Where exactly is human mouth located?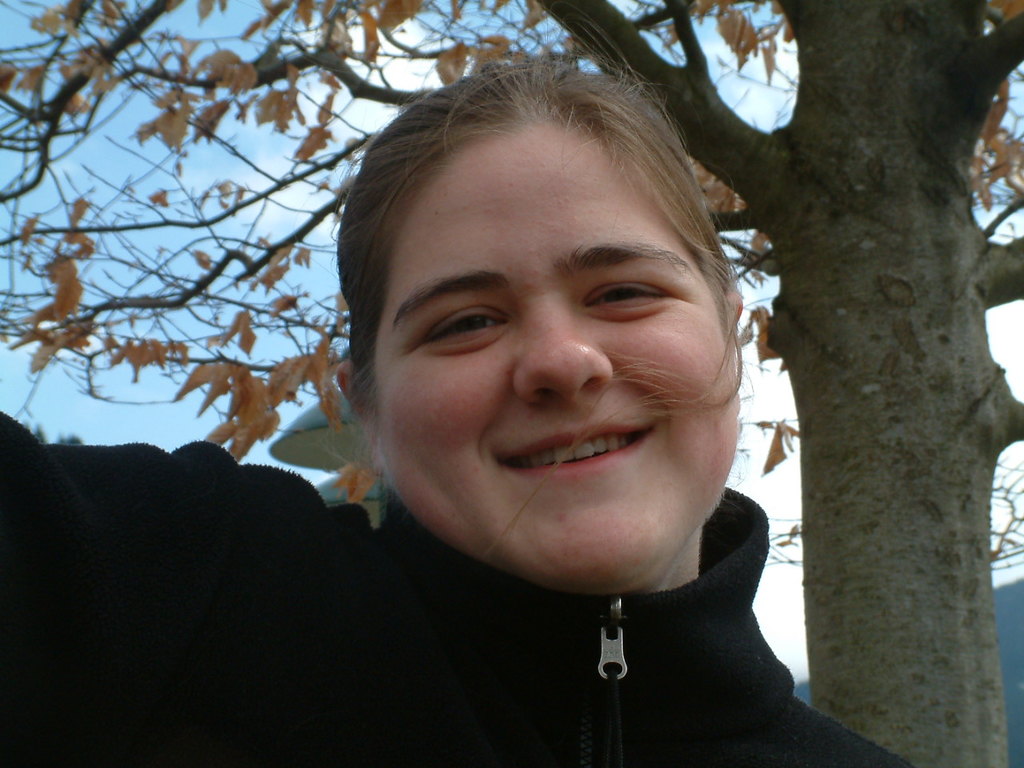
Its bounding box is 484, 418, 654, 478.
